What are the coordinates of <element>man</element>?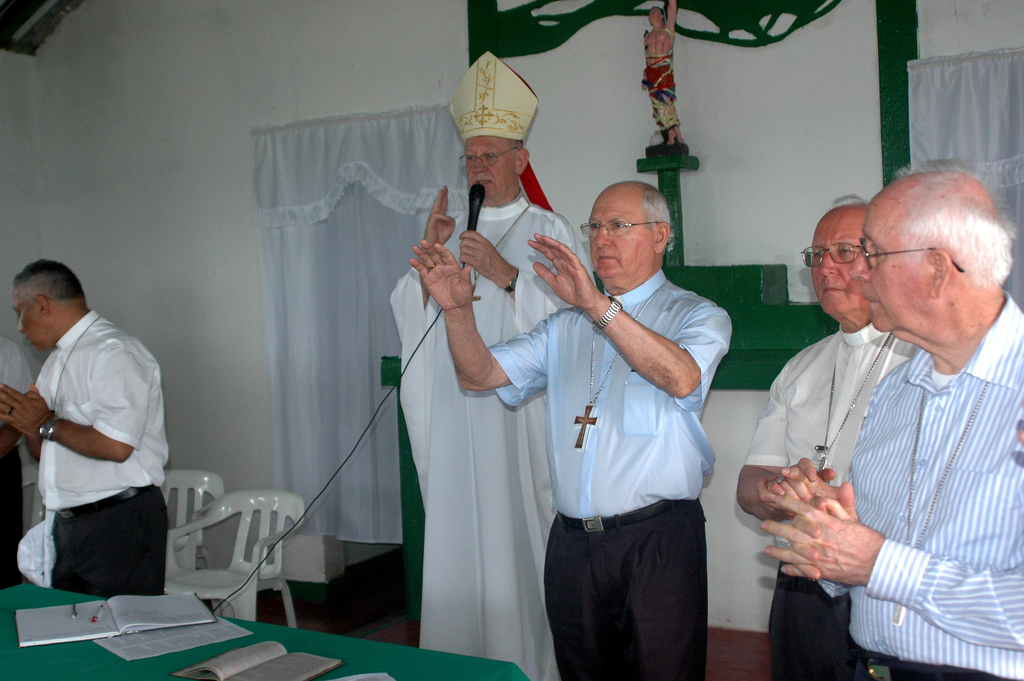
crop(387, 49, 595, 680).
